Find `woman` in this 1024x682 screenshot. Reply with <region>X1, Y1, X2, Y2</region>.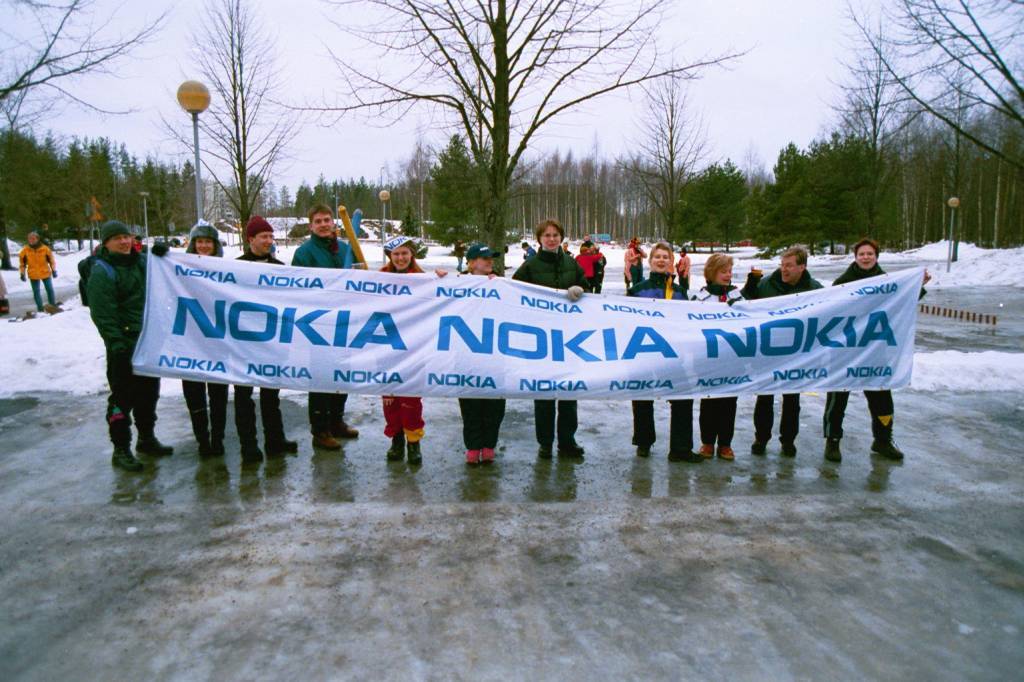
<region>440, 233, 507, 461</region>.
